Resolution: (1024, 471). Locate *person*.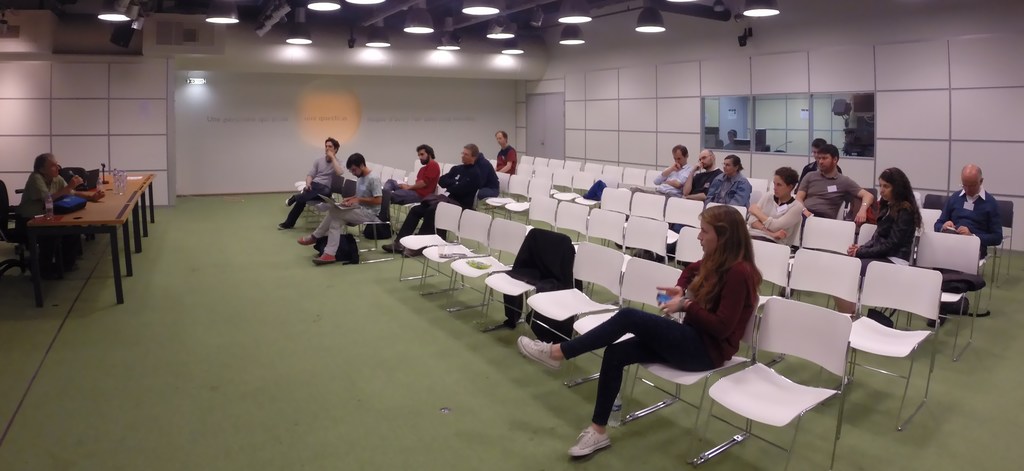
276 136 346 231.
